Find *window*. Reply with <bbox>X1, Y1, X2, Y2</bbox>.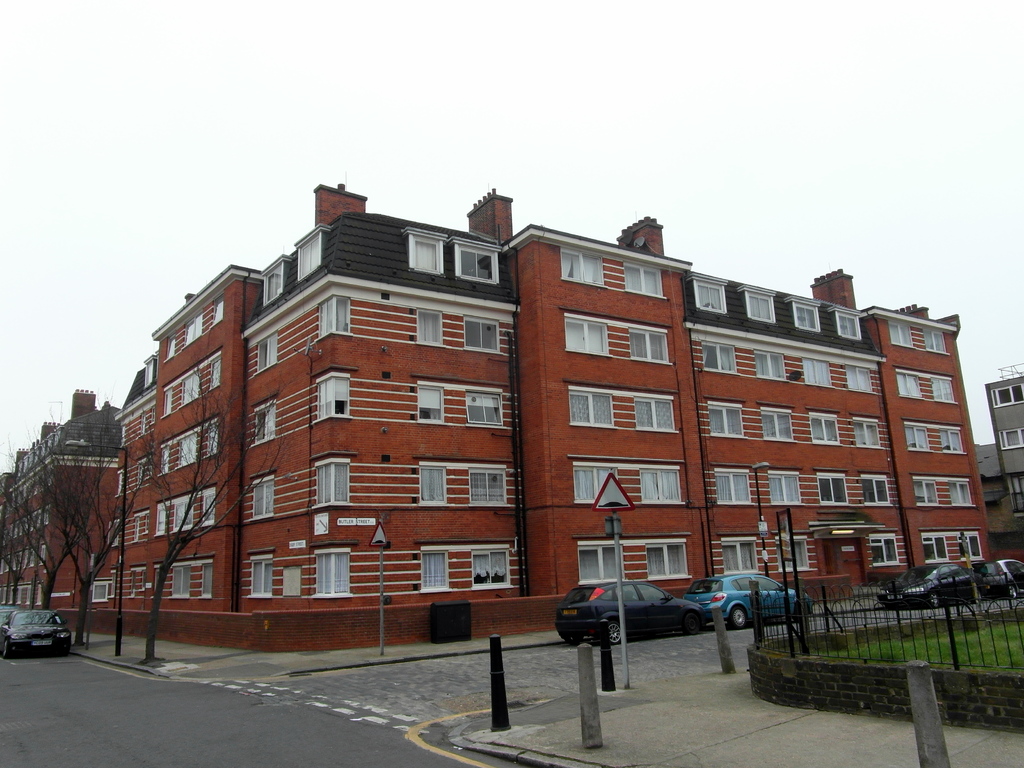
<bbox>205, 358, 220, 392</bbox>.
